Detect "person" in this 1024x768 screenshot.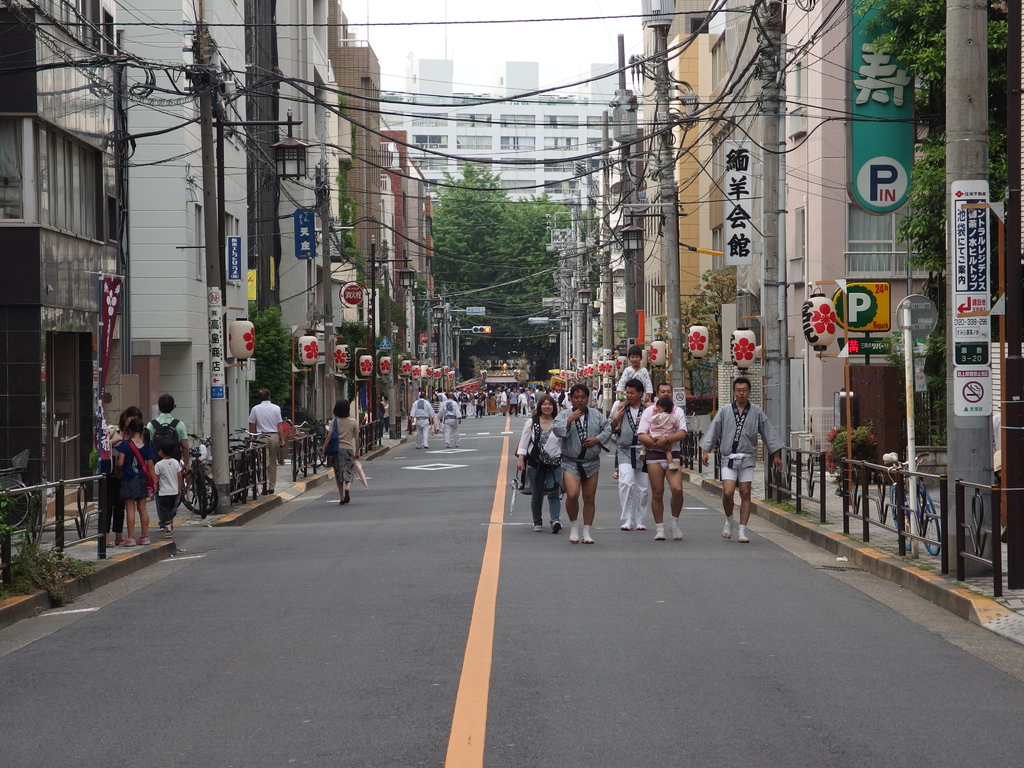
Detection: (x1=613, y1=374, x2=653, y2=532).
